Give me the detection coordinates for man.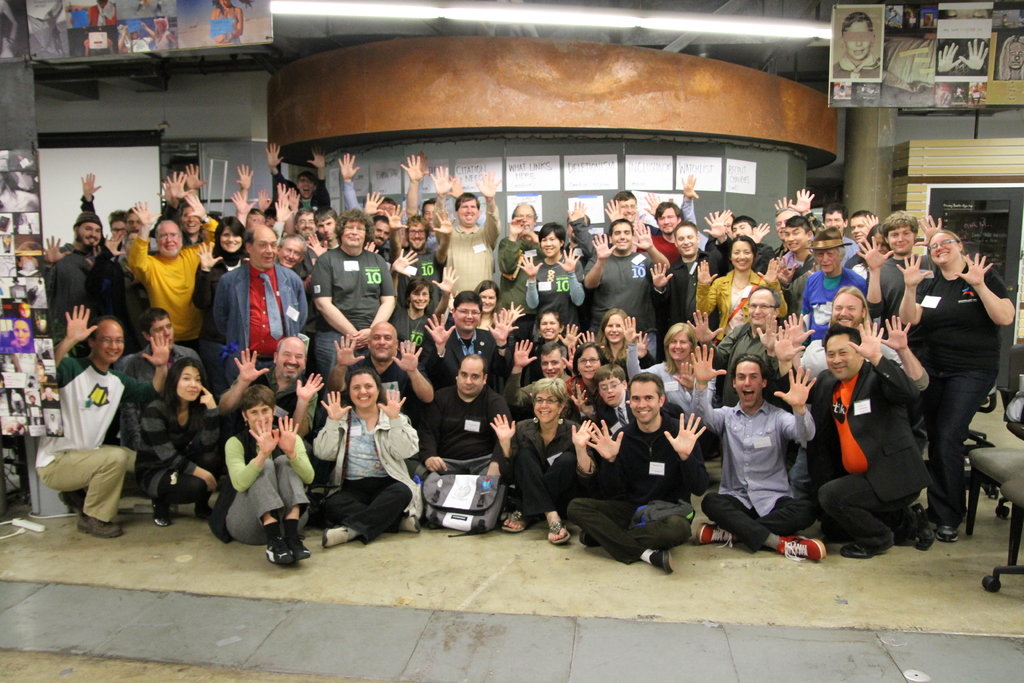
region(502, 342, 589, 420).
